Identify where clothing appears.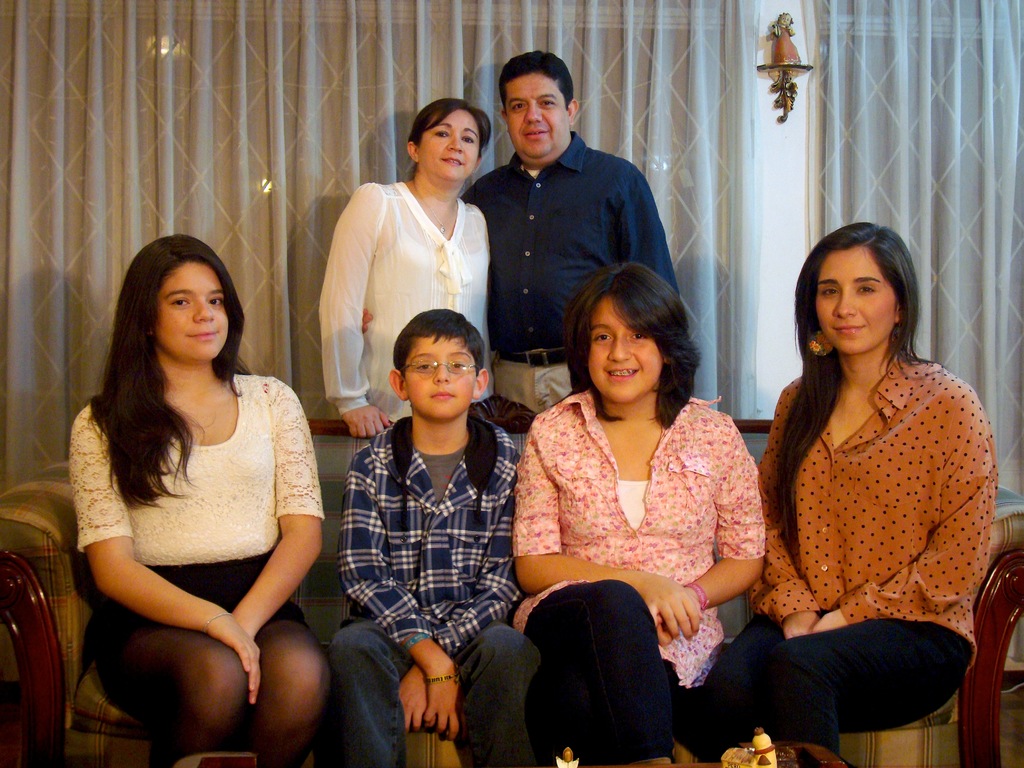
Appears at left=68, top=367, right=331, bottom=723.
